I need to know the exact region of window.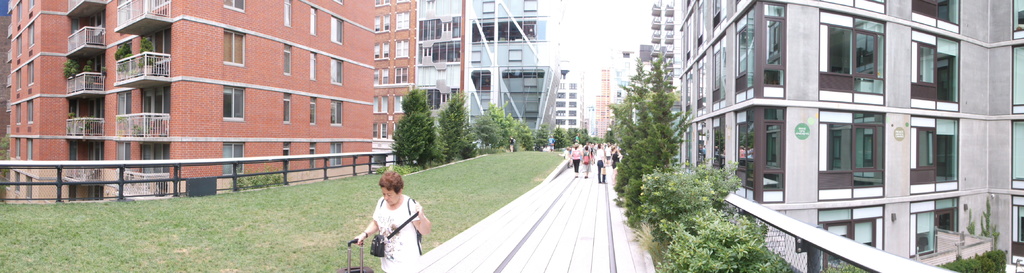
Region: 224,0,240,8.
